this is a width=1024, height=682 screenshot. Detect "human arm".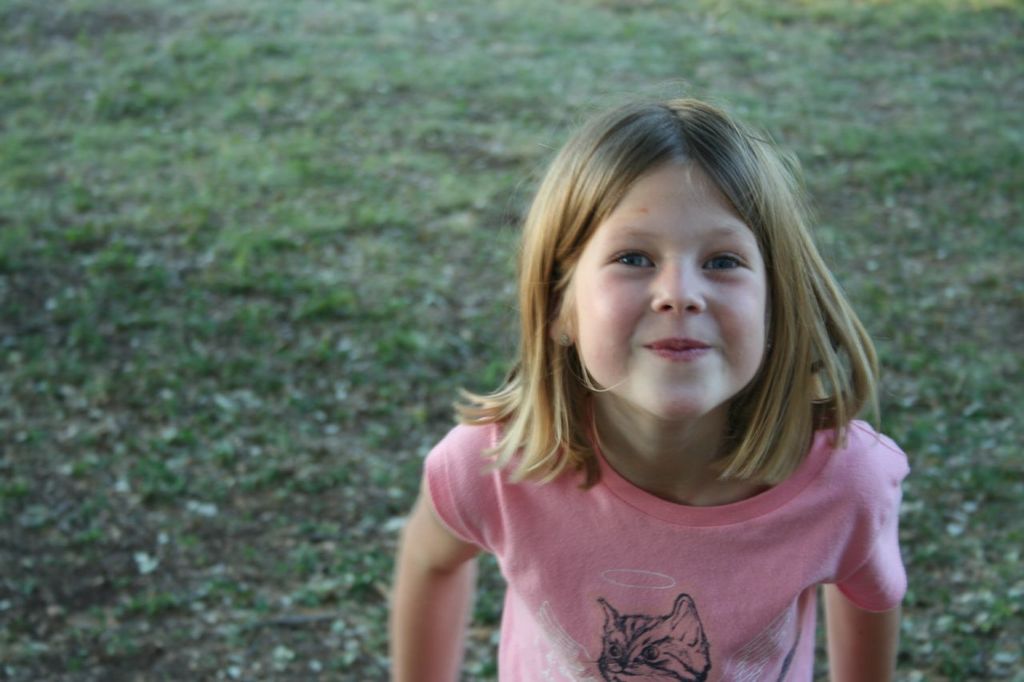
bbox(381, 455, 504, 668).
